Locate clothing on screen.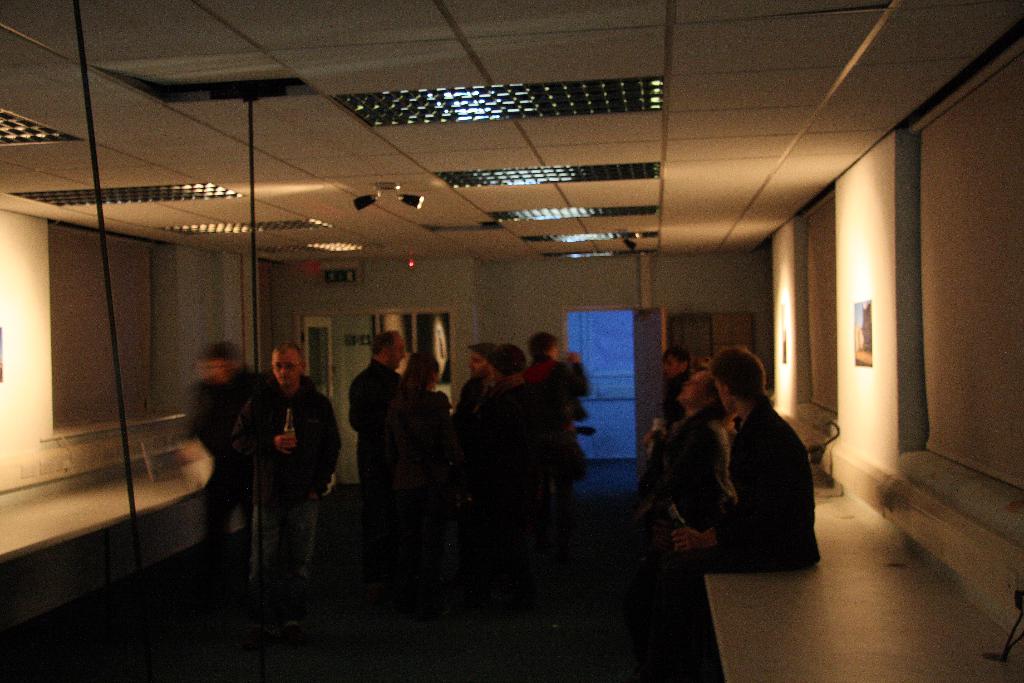
On screen at region(388, 385, 450, 618).
